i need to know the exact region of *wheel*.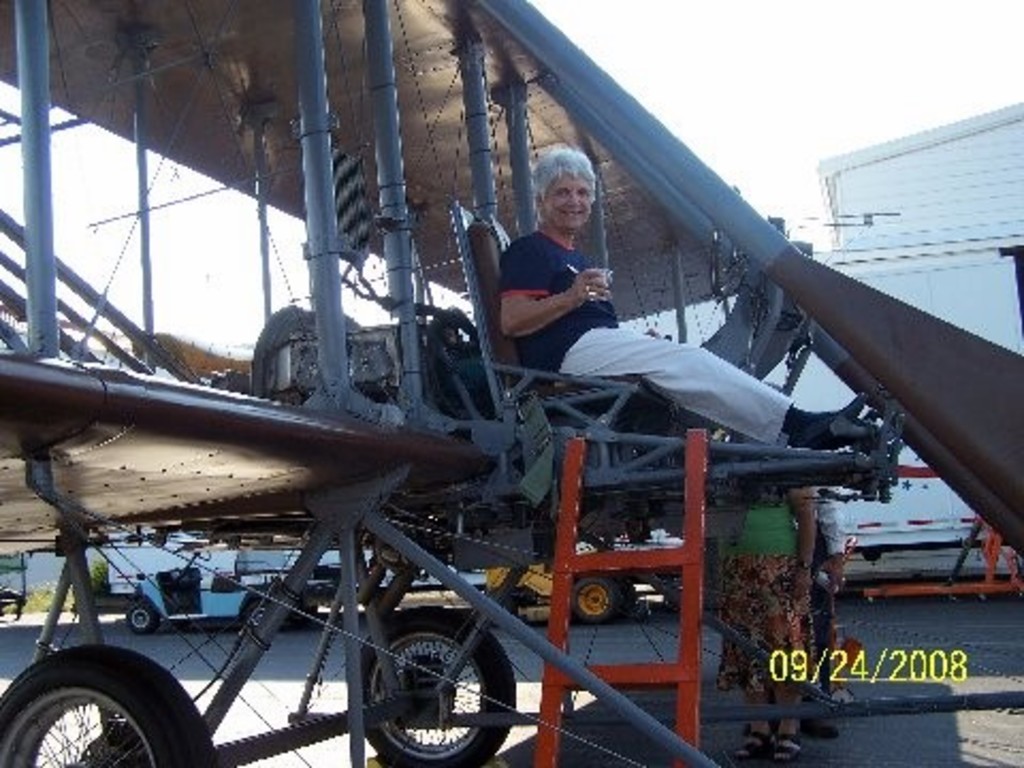
Region: locate(572, 576, 621, 631).
